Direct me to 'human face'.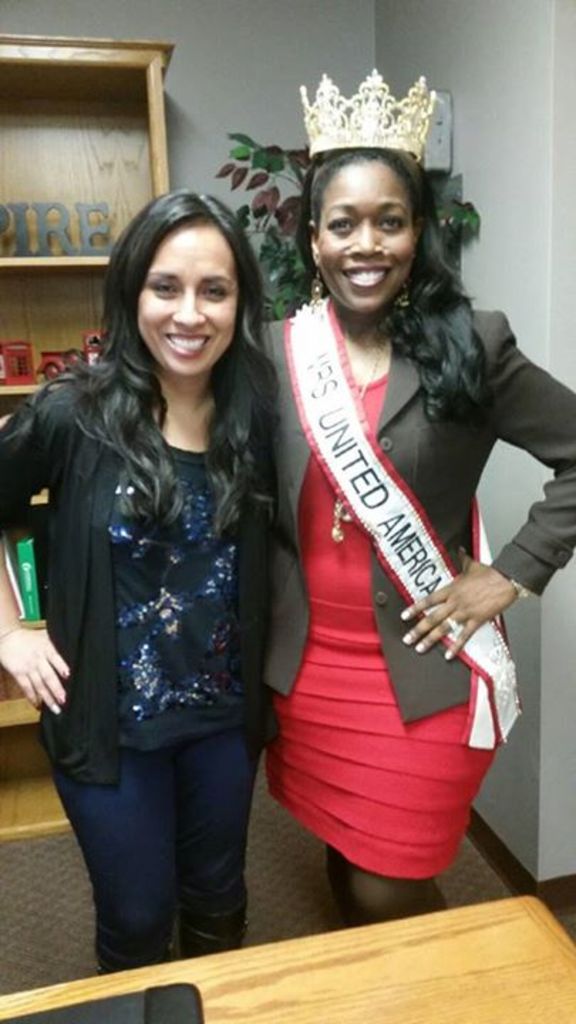
Direction: left=317, top=161, right=417, bottom=316.
